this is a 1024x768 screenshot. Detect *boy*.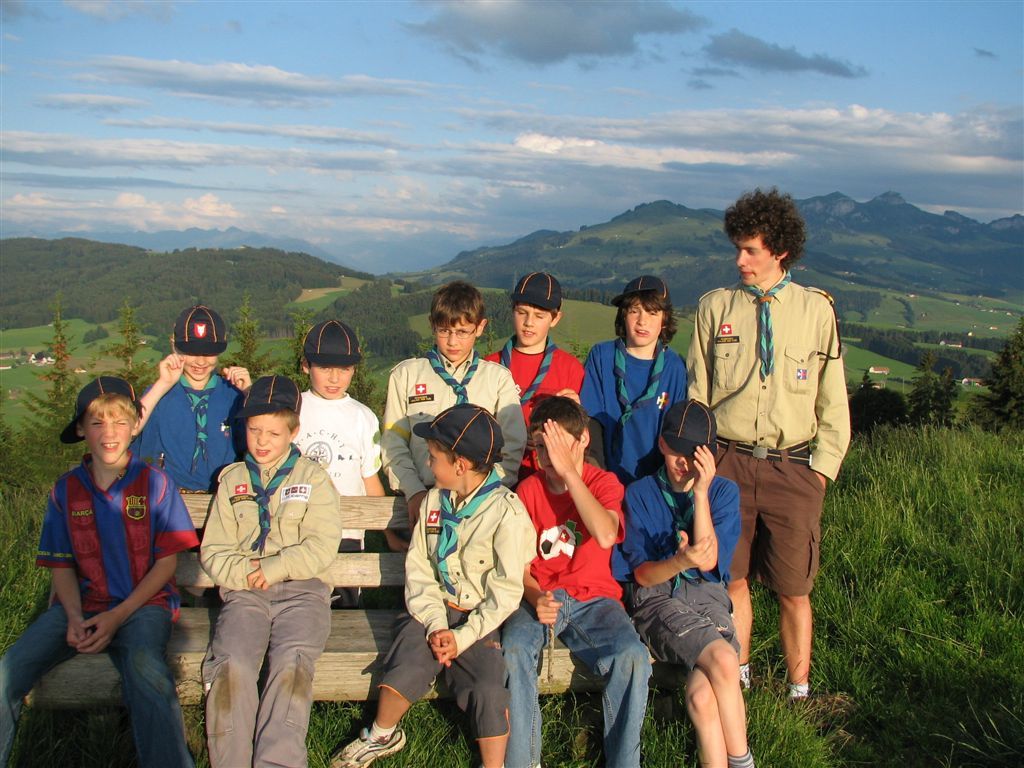
bbox=[484, 266, 584, 478].
